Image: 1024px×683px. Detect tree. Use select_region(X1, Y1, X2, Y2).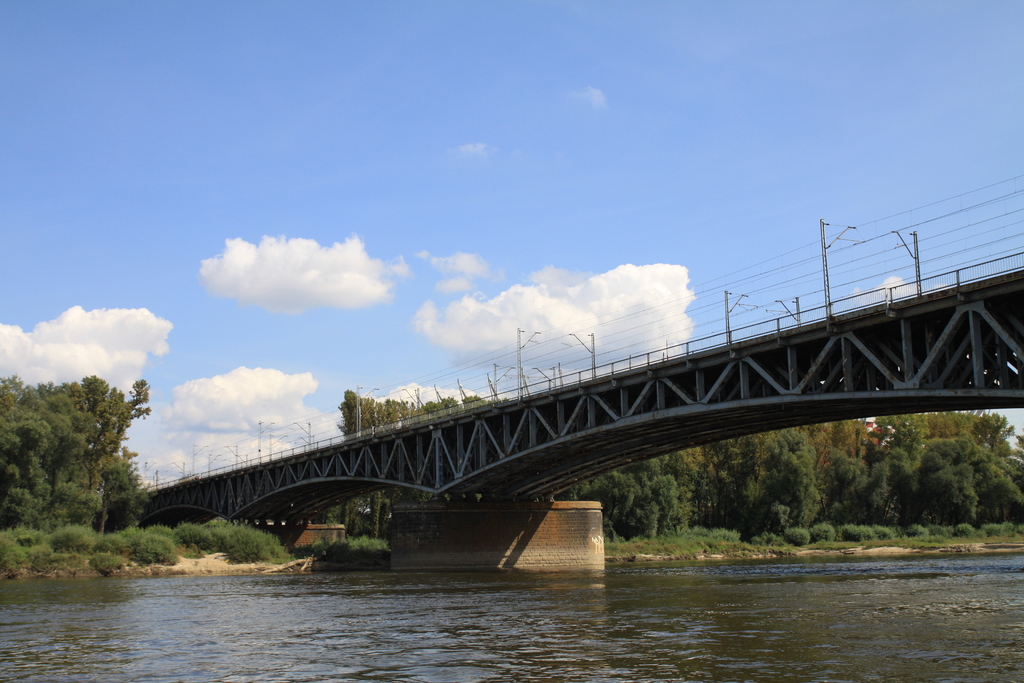
select_region(924, 404, 1023, 534).
